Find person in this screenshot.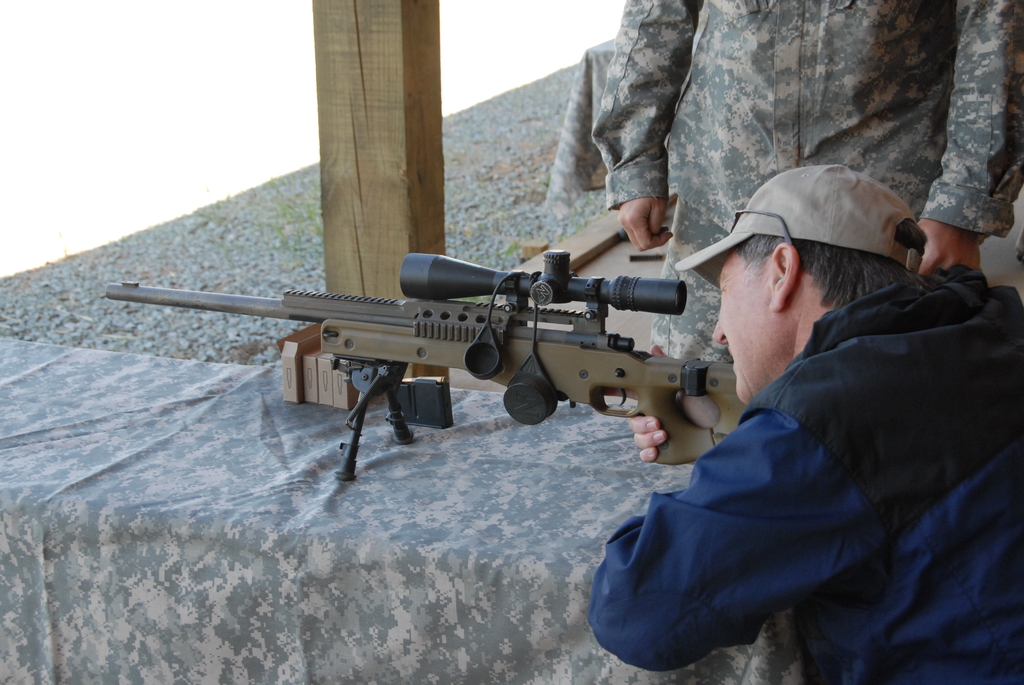
The bounding box for person is bbox=[600, 0, 1023, 538].
